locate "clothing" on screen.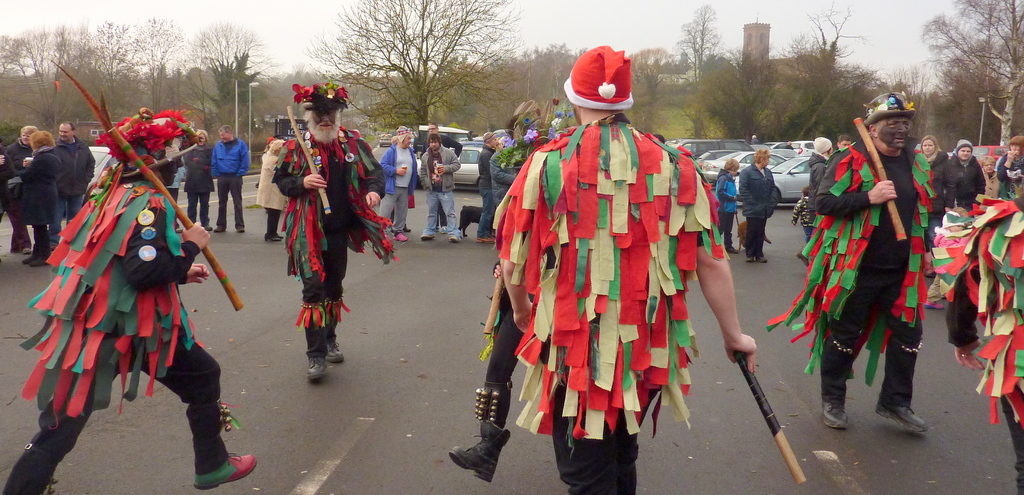
On screen at l=817, t=136, r=926, b=407.
